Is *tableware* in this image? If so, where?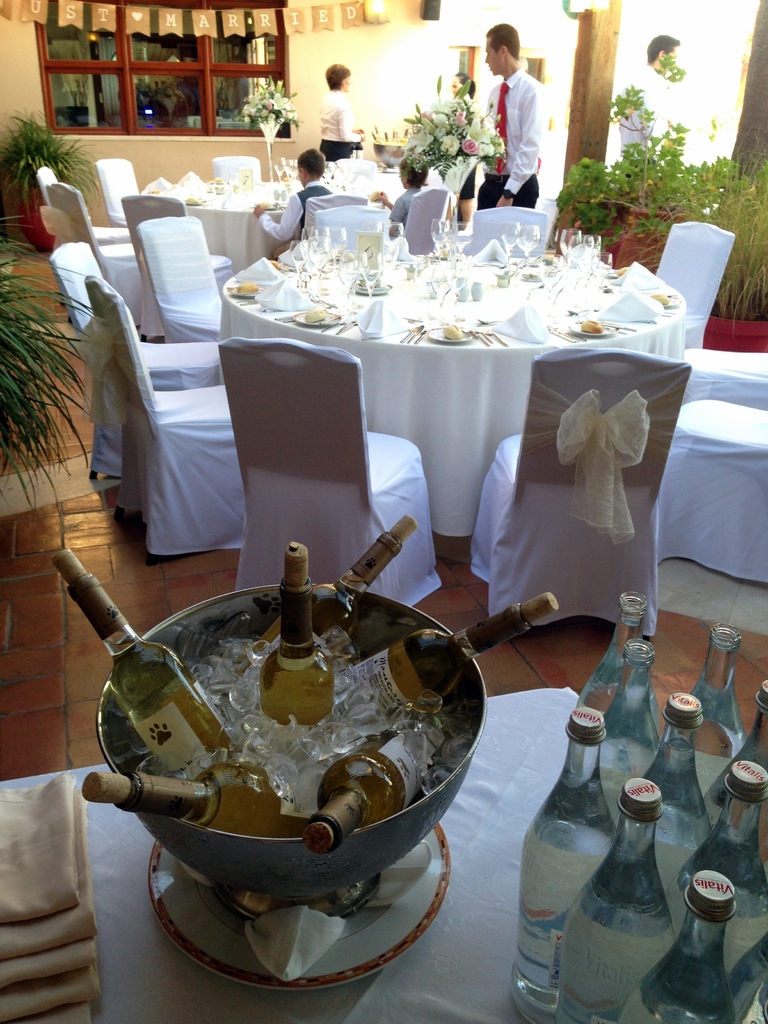
Yes, at (left=145, top=189, right=168, bottom=201).
